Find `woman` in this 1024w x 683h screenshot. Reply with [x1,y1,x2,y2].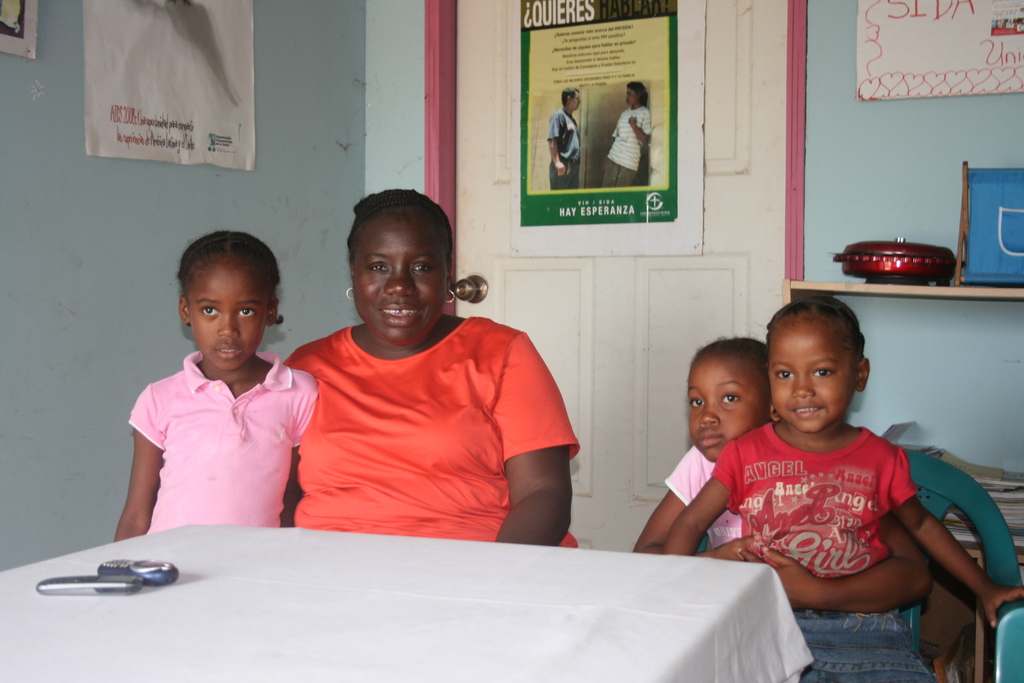
[280,188,587,544].
